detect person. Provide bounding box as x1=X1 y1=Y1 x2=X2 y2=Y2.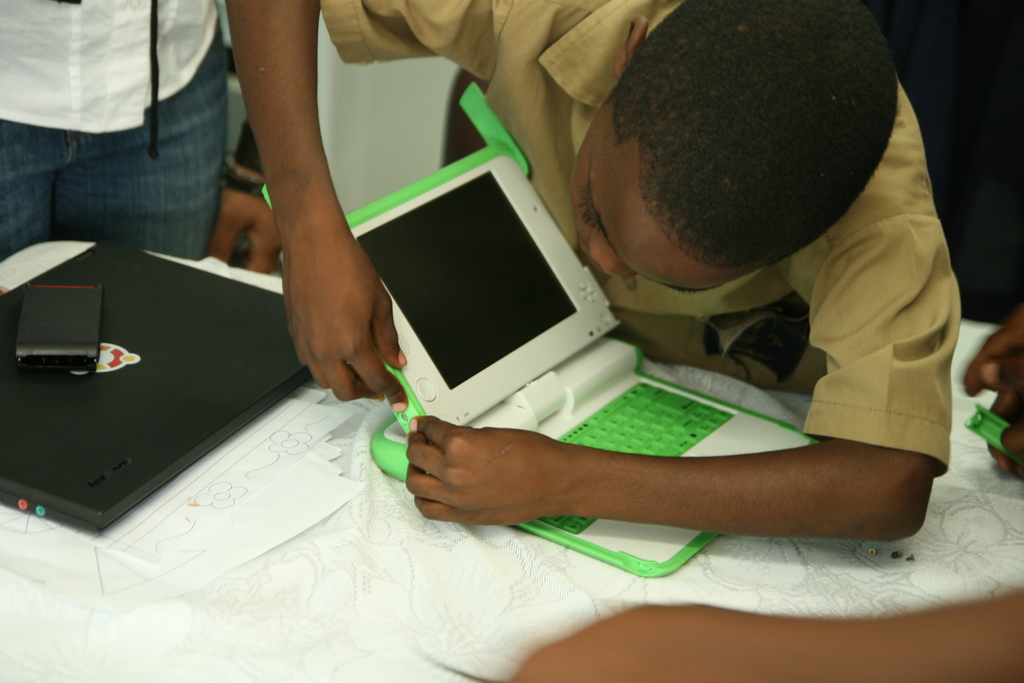
x1=508 y1=598 x2=1023 y2=682.
